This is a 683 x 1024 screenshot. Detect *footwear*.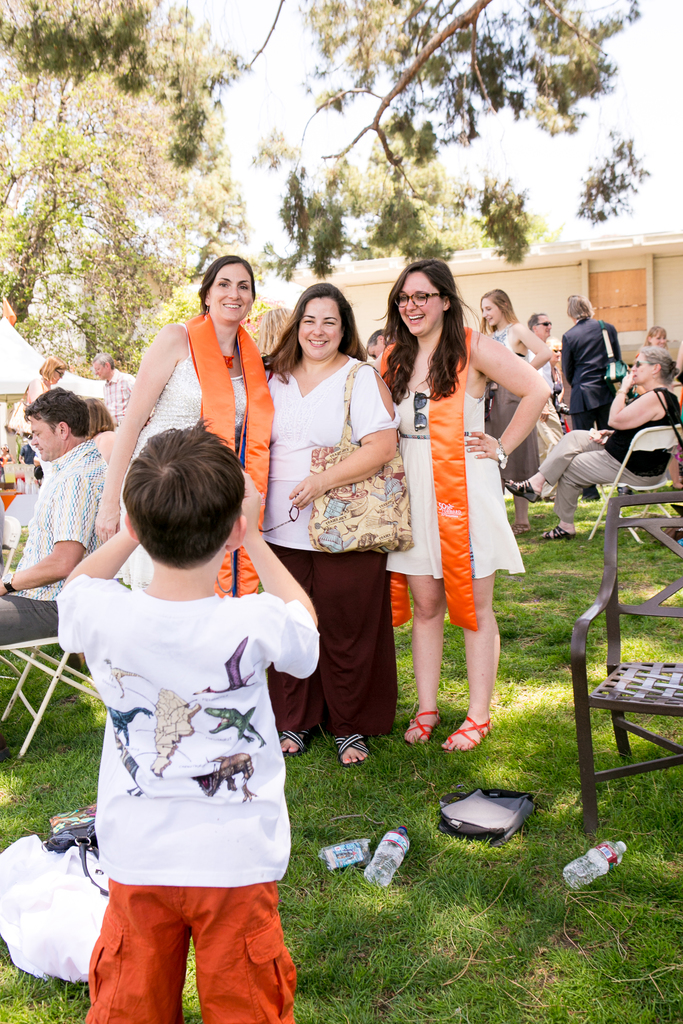
BBox(416, 707, 516, 760).
